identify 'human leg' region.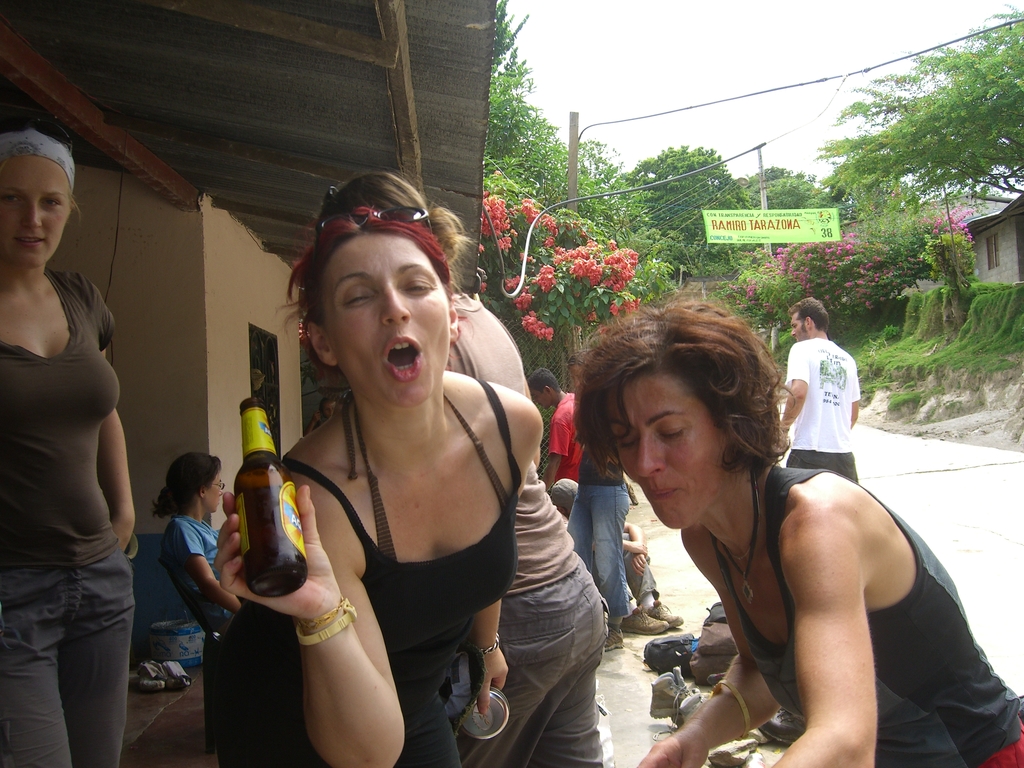
Region: bbox(75, 560, 138, 762).
